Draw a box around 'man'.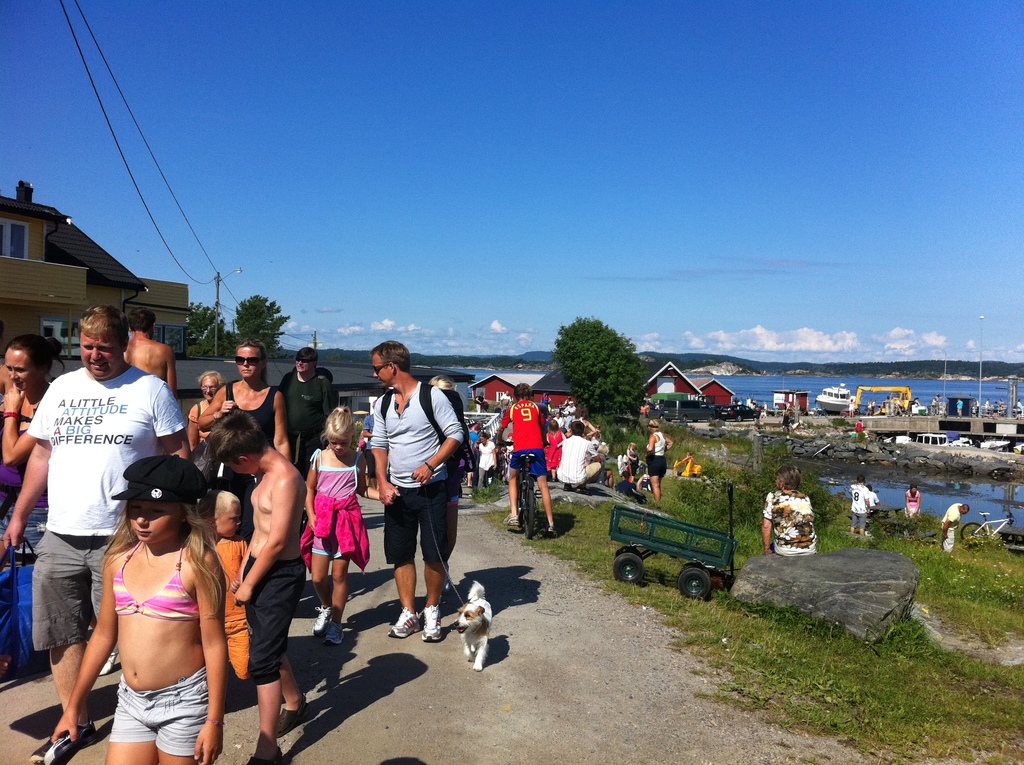
(369,337,465,643).
